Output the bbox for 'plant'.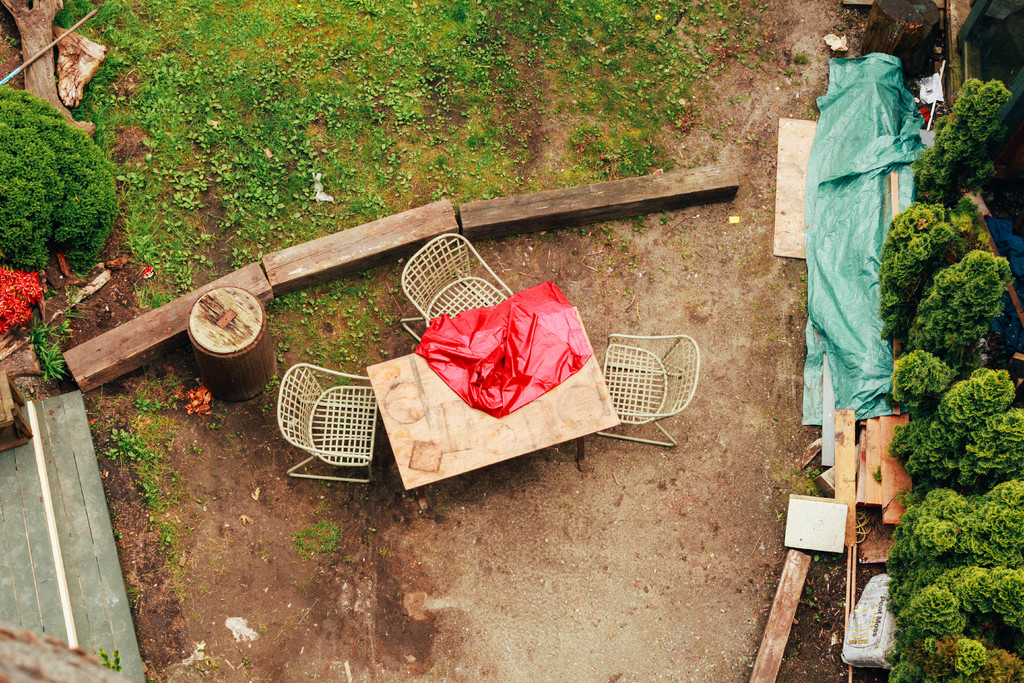
187/441/202/461.
